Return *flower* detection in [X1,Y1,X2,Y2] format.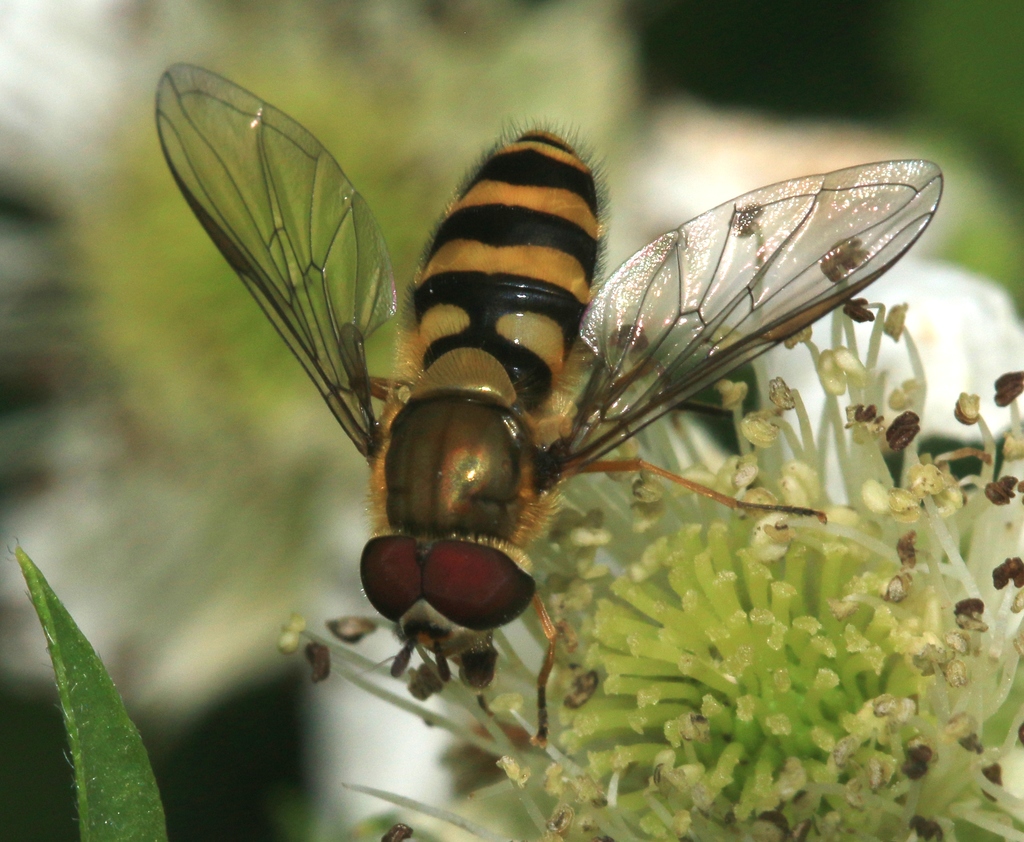
[281,282,1023,841].
